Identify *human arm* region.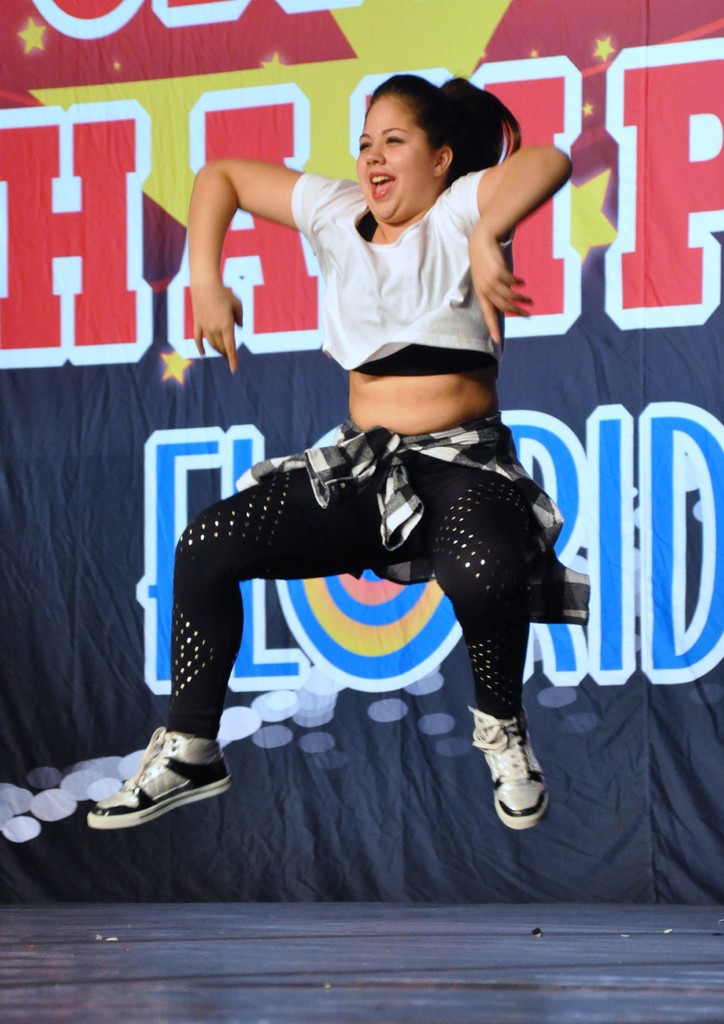
Region: 458:111:575:352.
